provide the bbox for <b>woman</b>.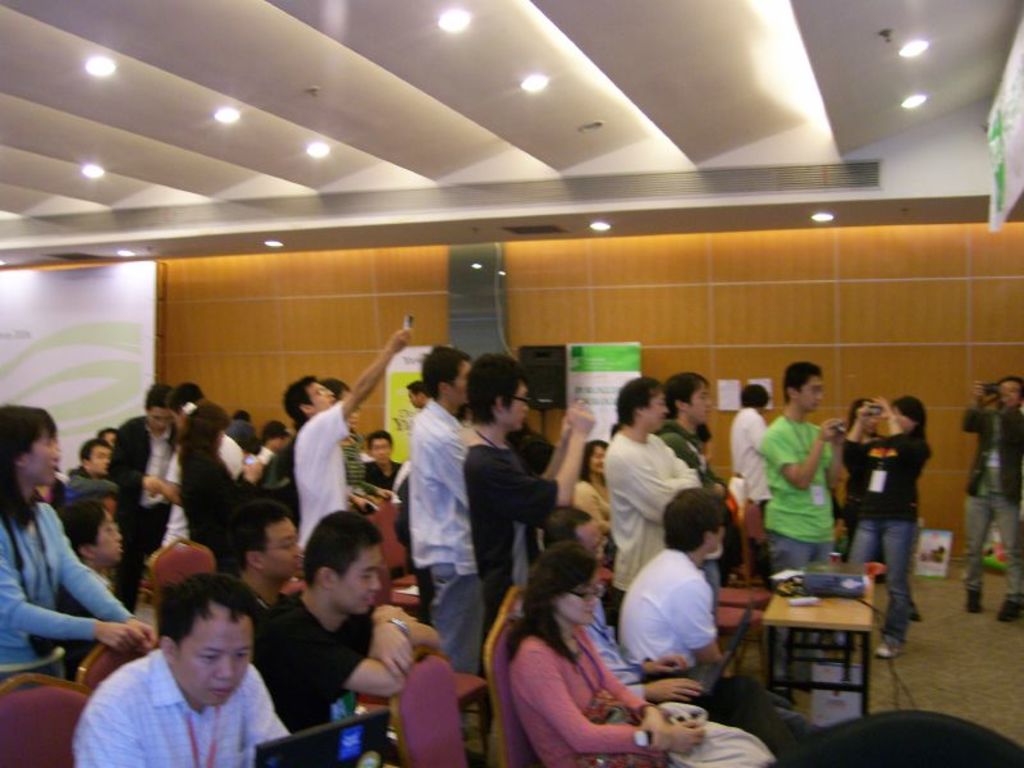
bbox=[0, 403, 165, 681].
